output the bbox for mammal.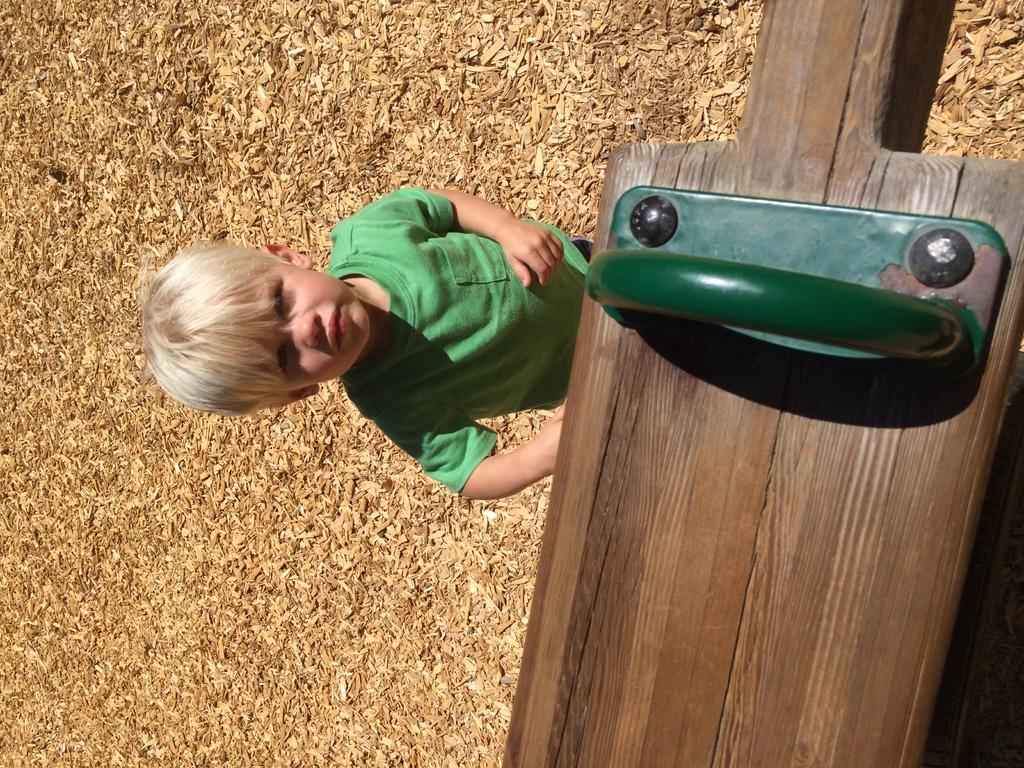
{"x1": 106, "y1": 215, "x2": 508, "y2": 483}.
